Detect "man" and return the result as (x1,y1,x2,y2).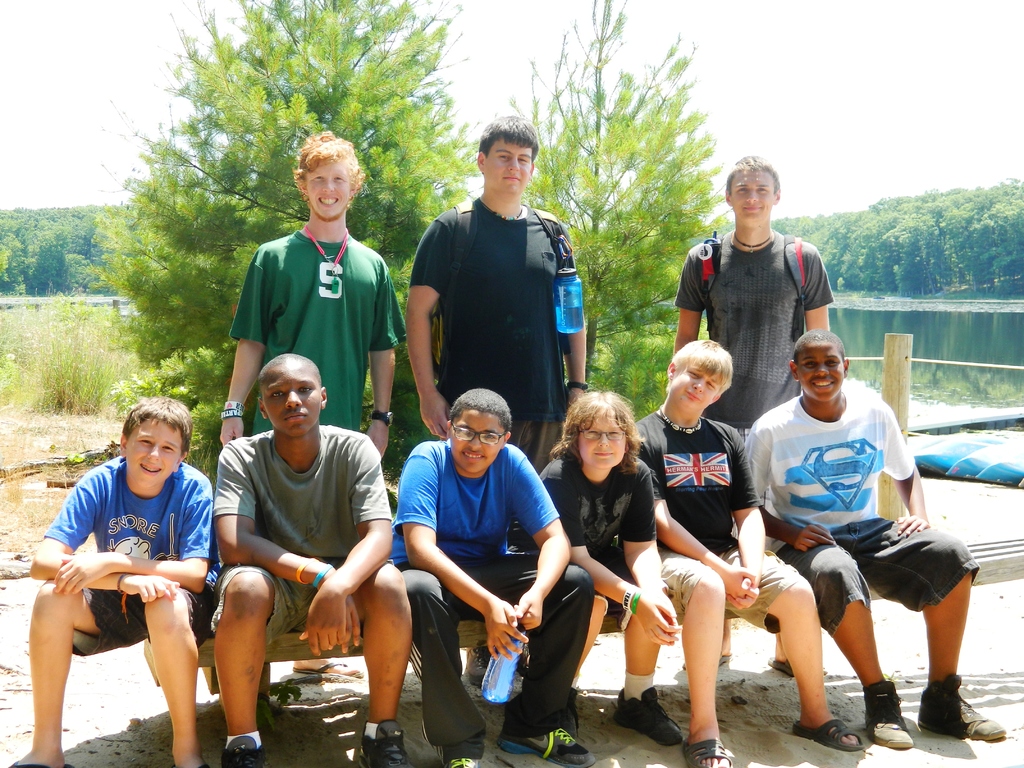
(391,388,591,767).
